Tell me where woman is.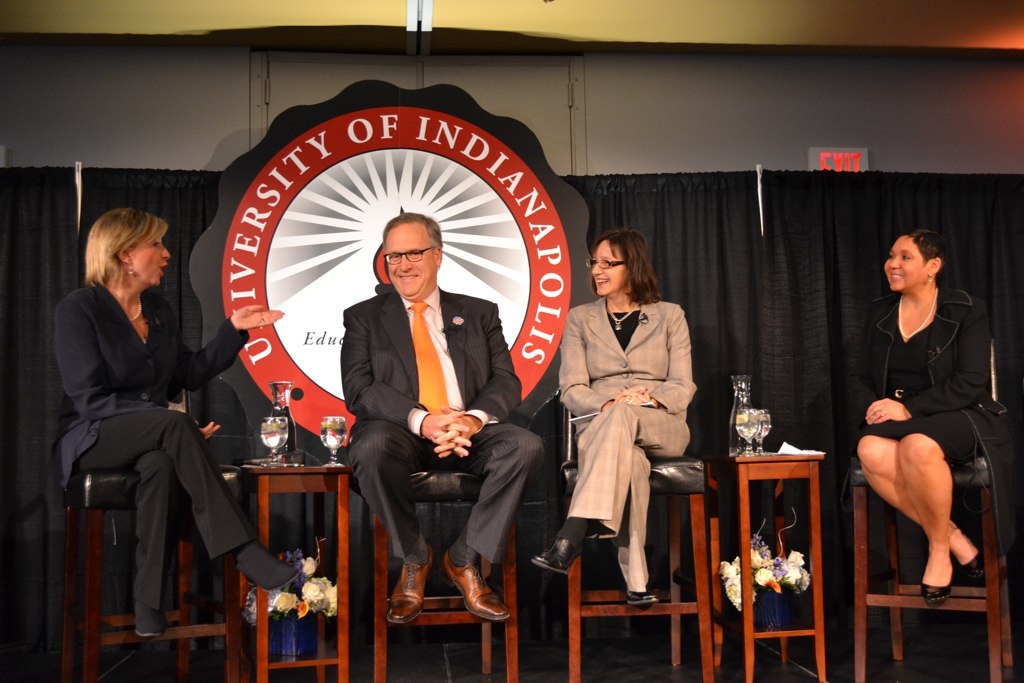
woman is at detection(526, 232, 703, 603).
